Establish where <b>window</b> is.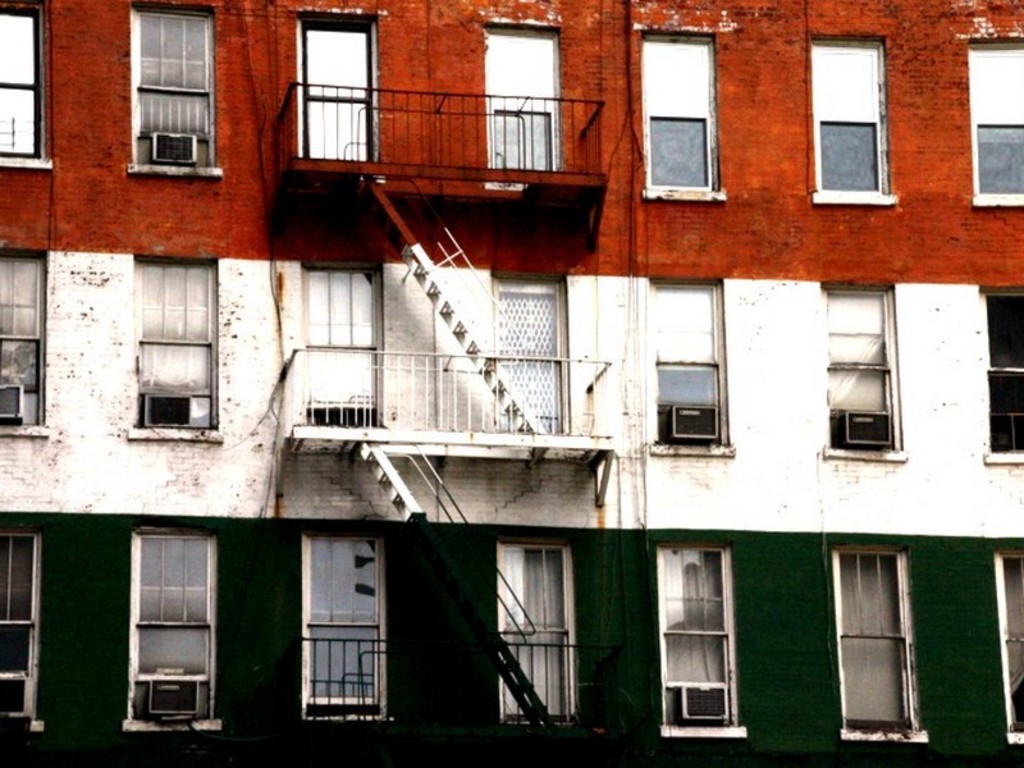
Established at (0,529,47,732).
